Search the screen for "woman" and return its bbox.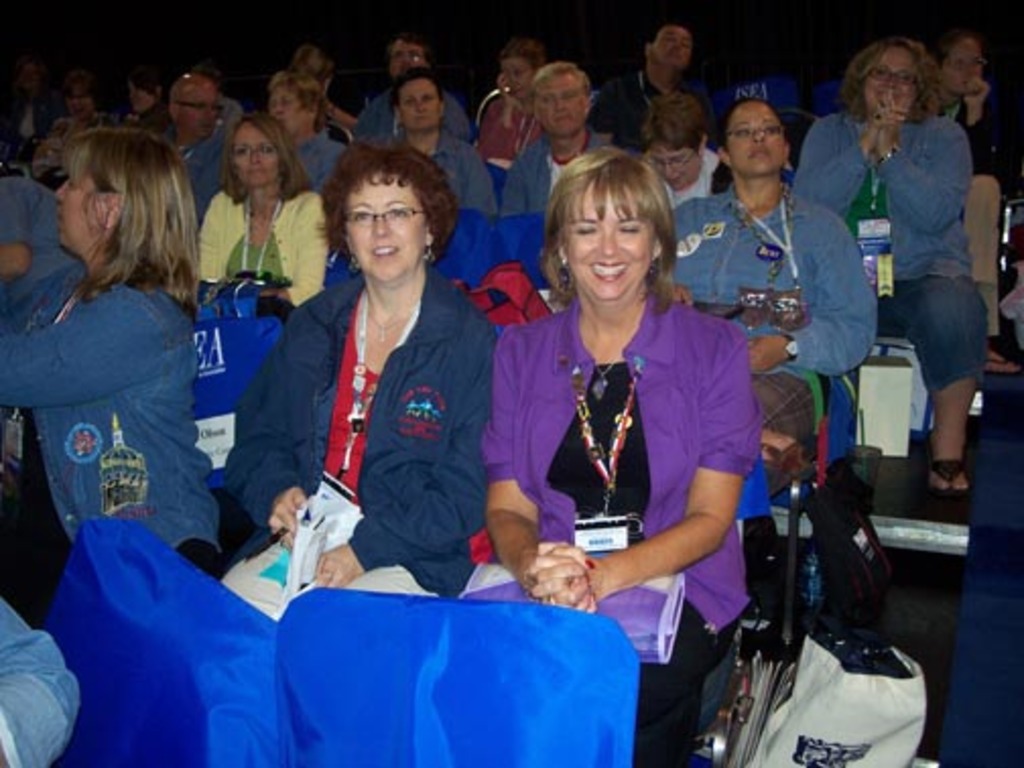
Found: crop(228, 138, 502, 766).
